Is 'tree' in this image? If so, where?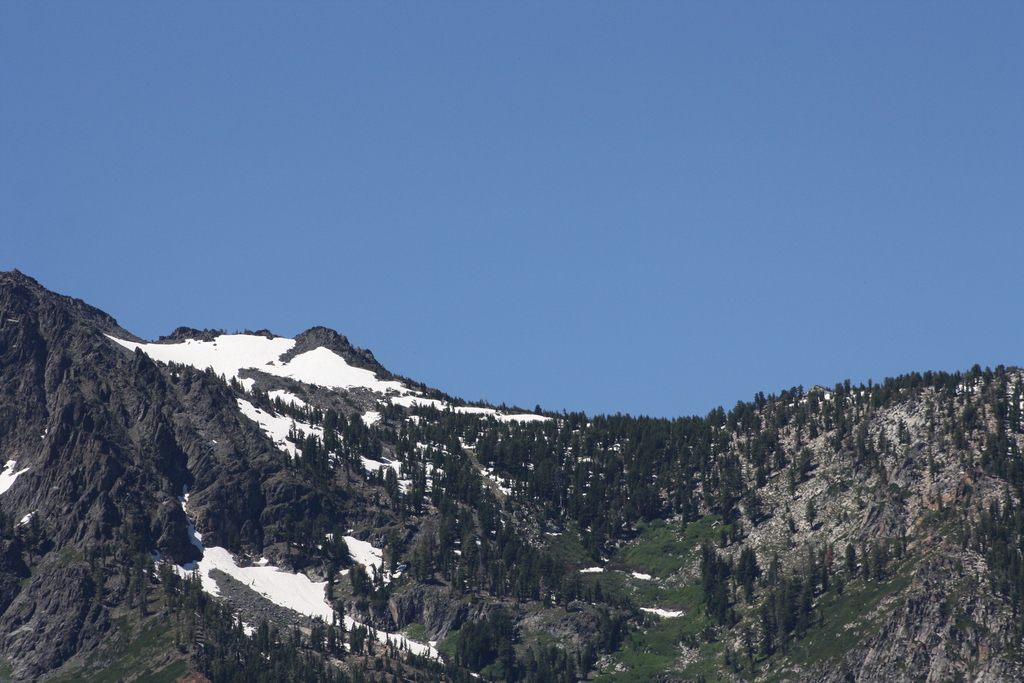
Yes, at <box>129,509,157,547</box>.
